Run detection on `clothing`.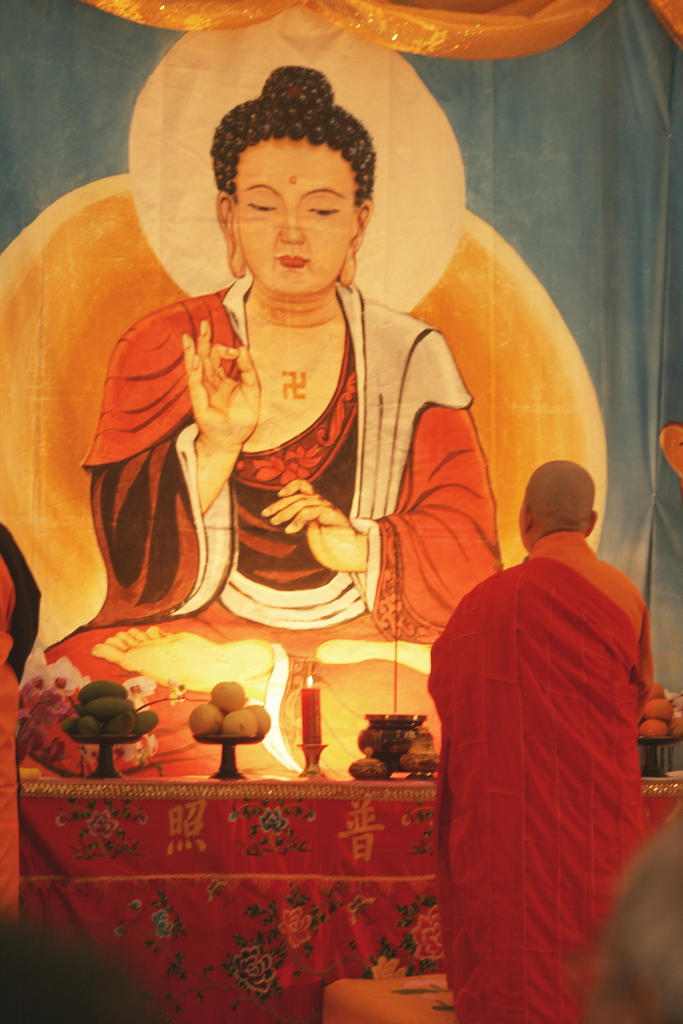
Result: crop(44, 271, 504, 780).
